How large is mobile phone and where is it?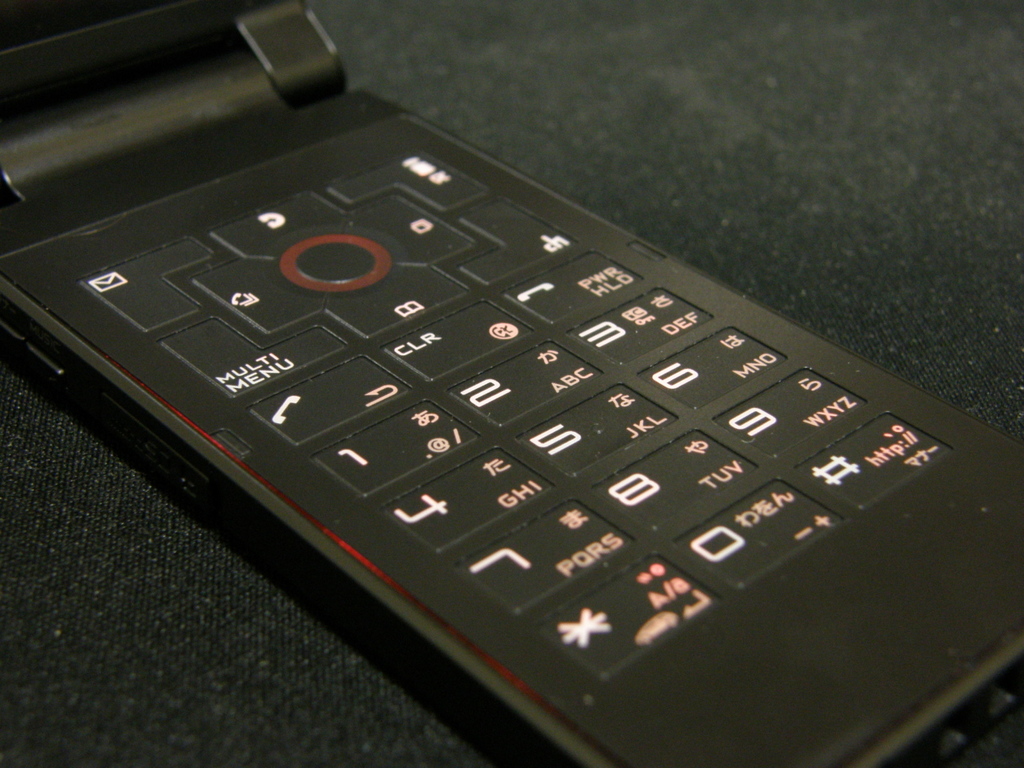
Bounding box: [x1=3, y1=52, x2=1012, y2=767].
